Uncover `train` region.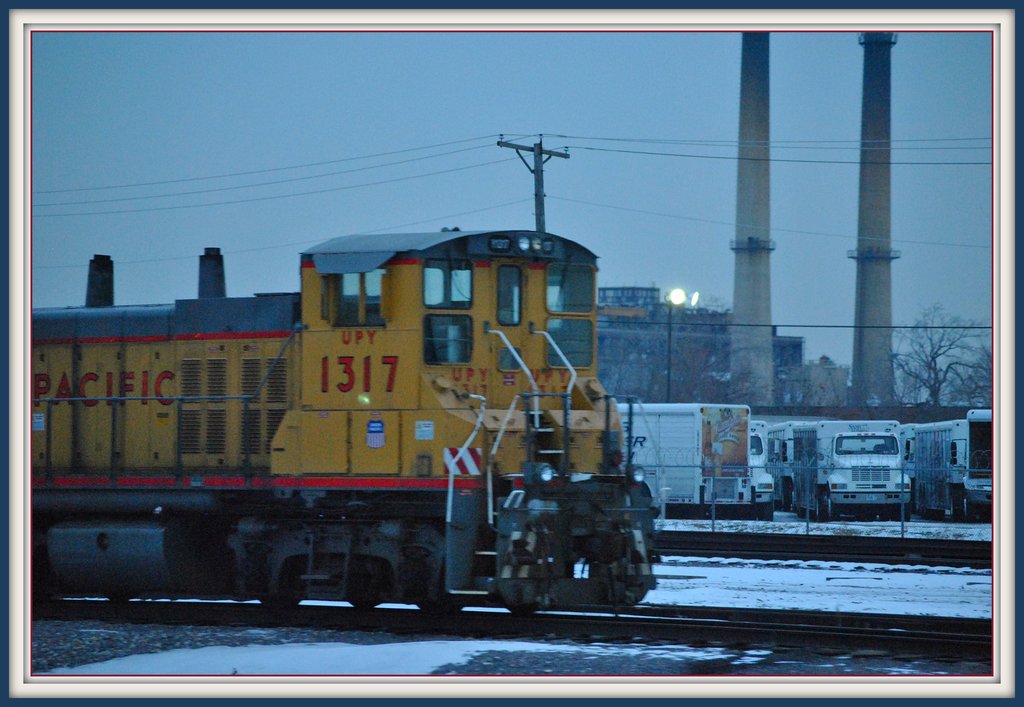
Uncovered: locate(29, 227, 675, 618).
